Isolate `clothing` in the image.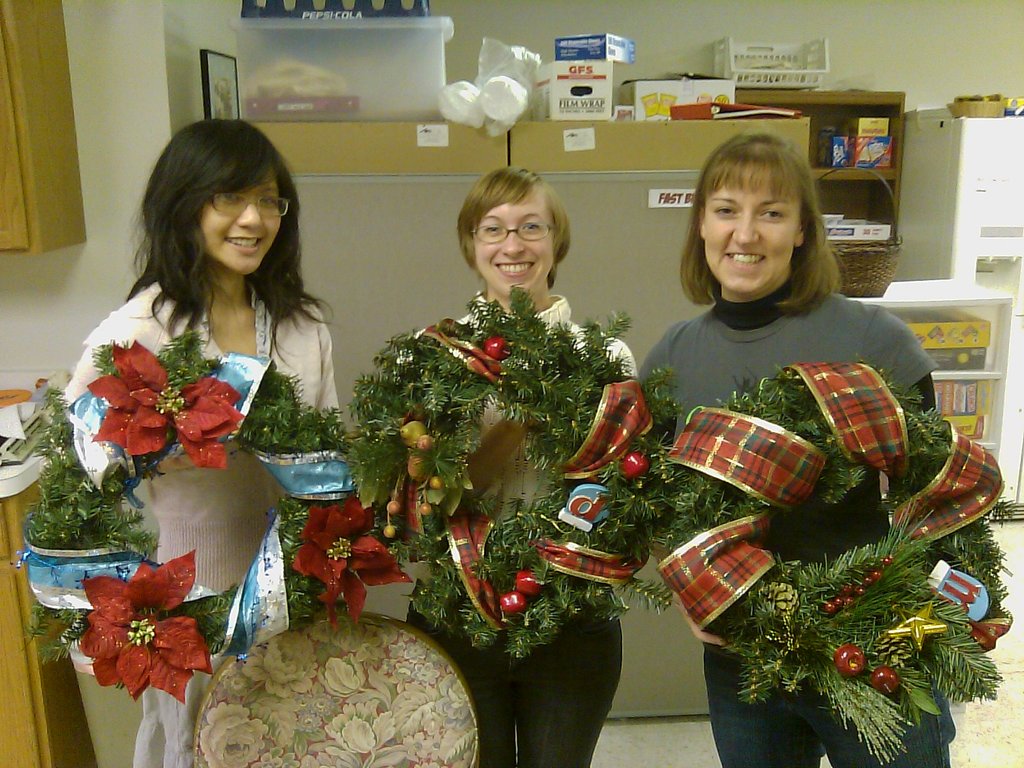
Isolated region: (413, 298, 652, 767).
